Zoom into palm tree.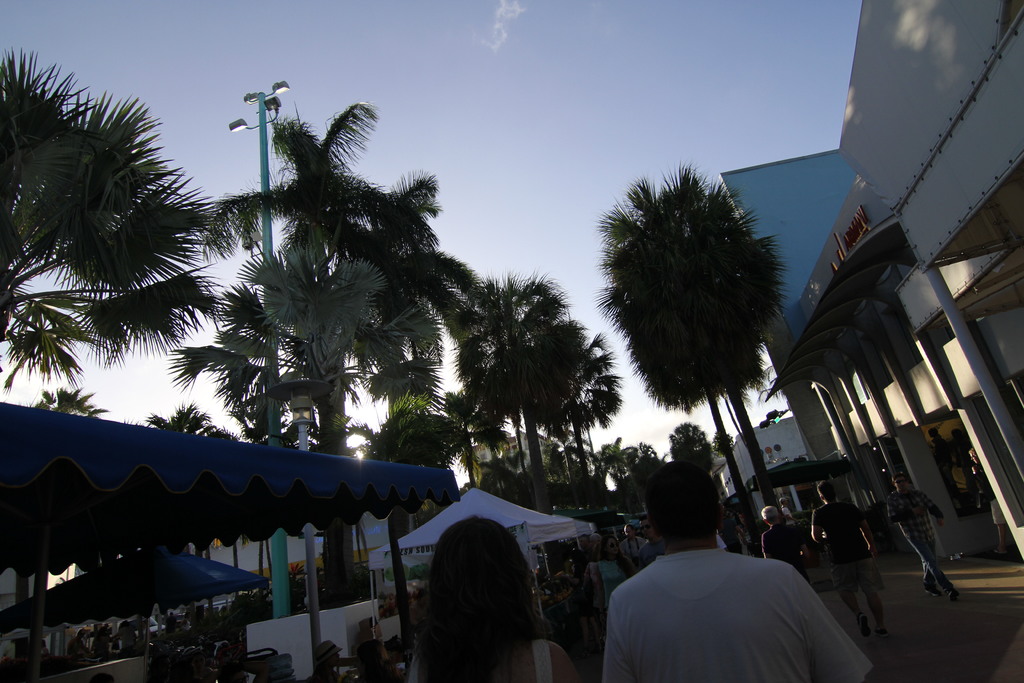
Zoom target: [593,177,777,490].
